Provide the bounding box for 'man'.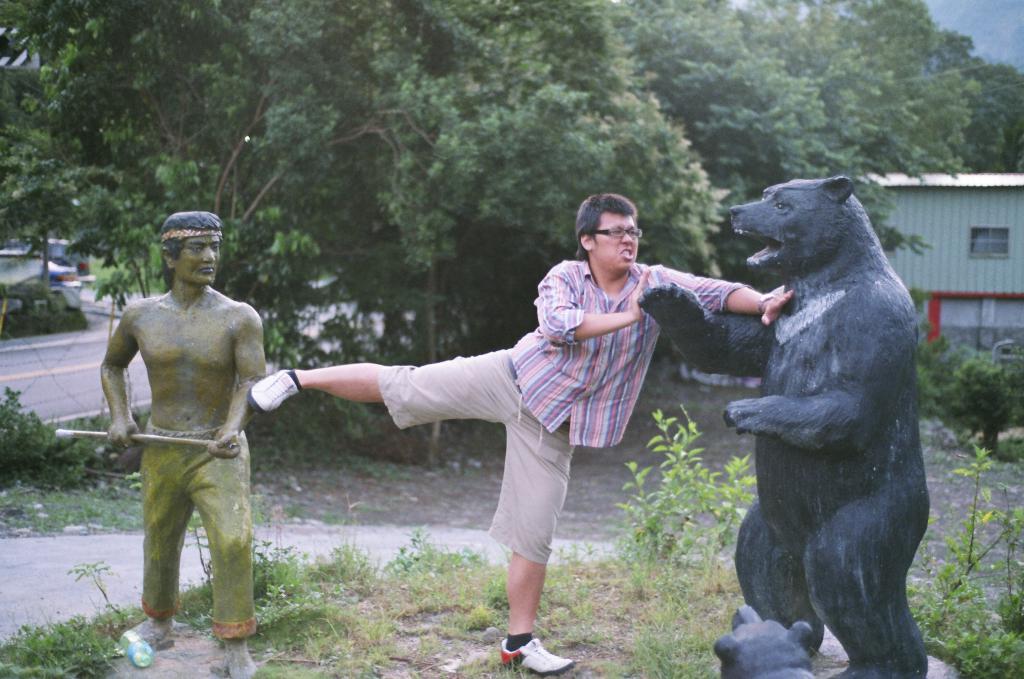
select_region(89, 200, 284, 655).
